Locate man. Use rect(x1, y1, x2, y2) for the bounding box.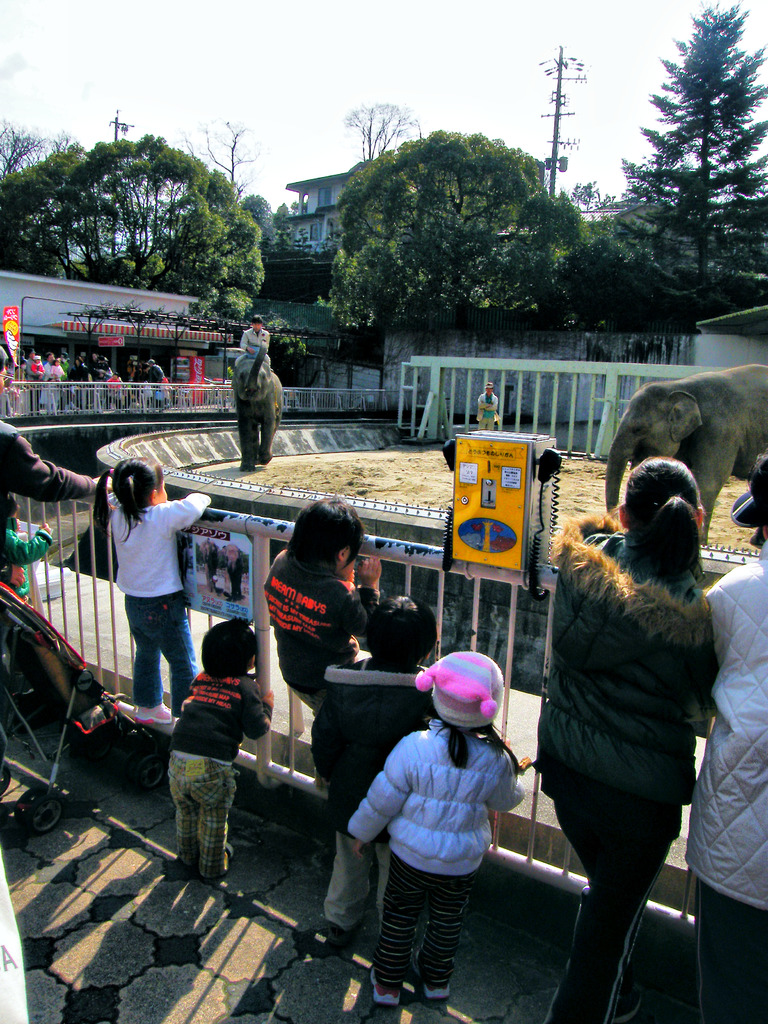
rect(147, 357, 165, 408).
